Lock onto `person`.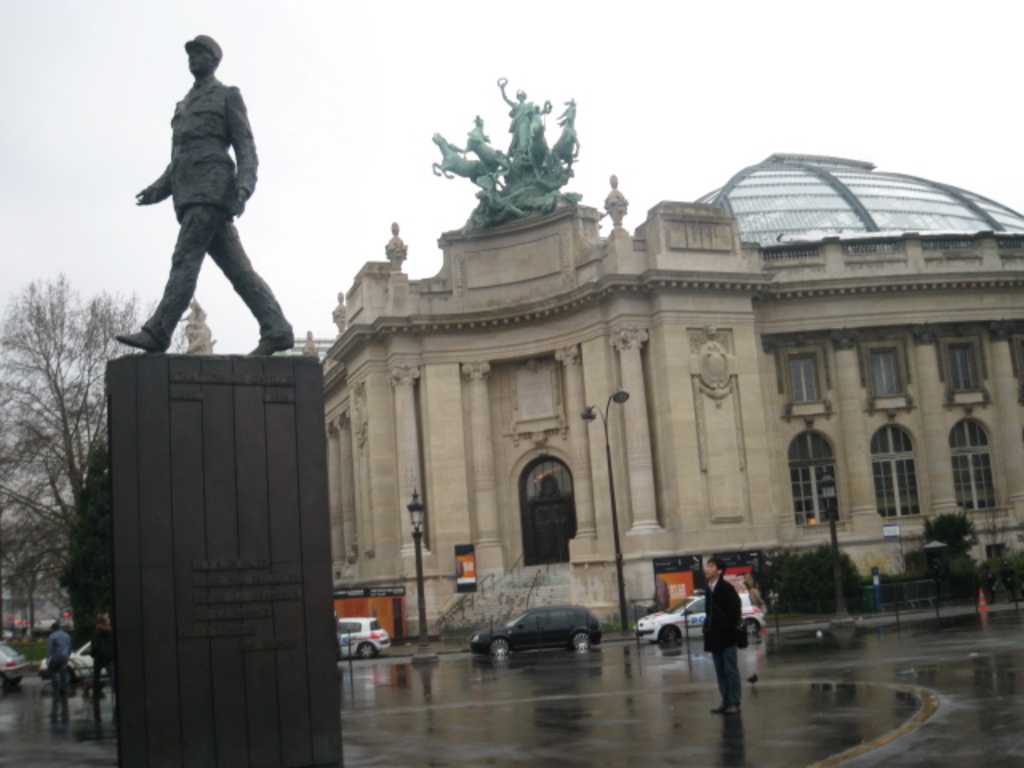
Locked: left=88, top=610, right=117, bottom=702.
